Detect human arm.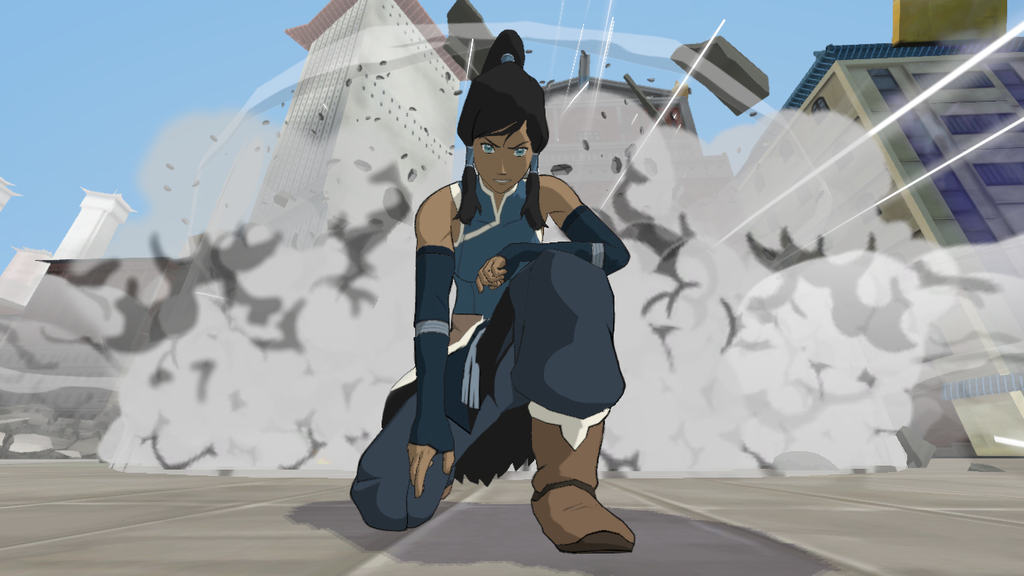
Detected at (left=463, top=173, right=634, bottom=300).
